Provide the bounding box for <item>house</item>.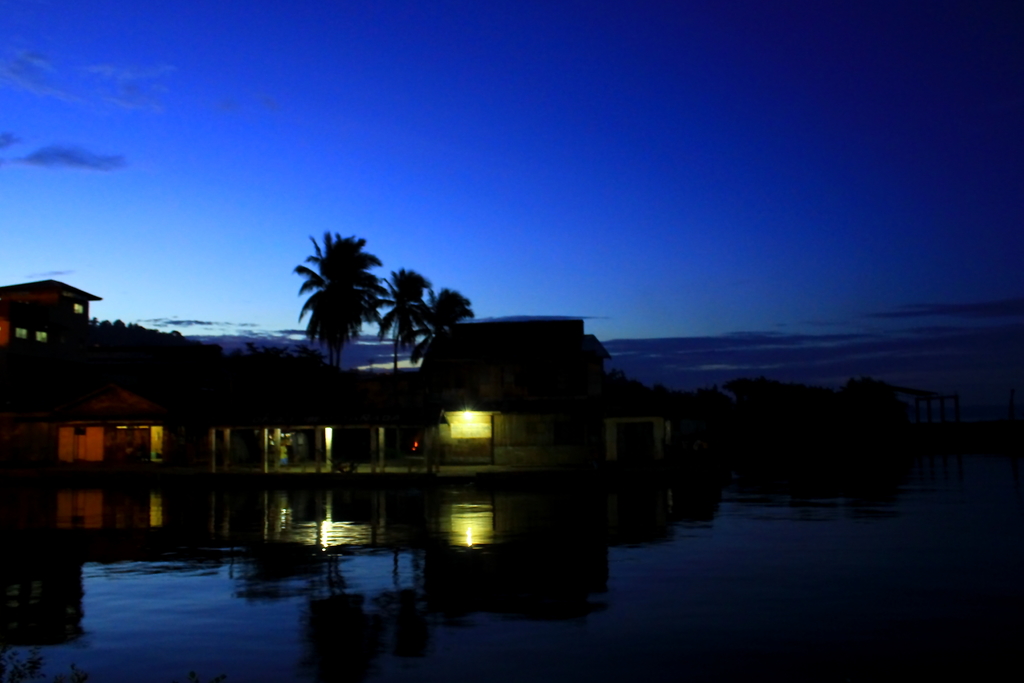
52/381/199/473.
